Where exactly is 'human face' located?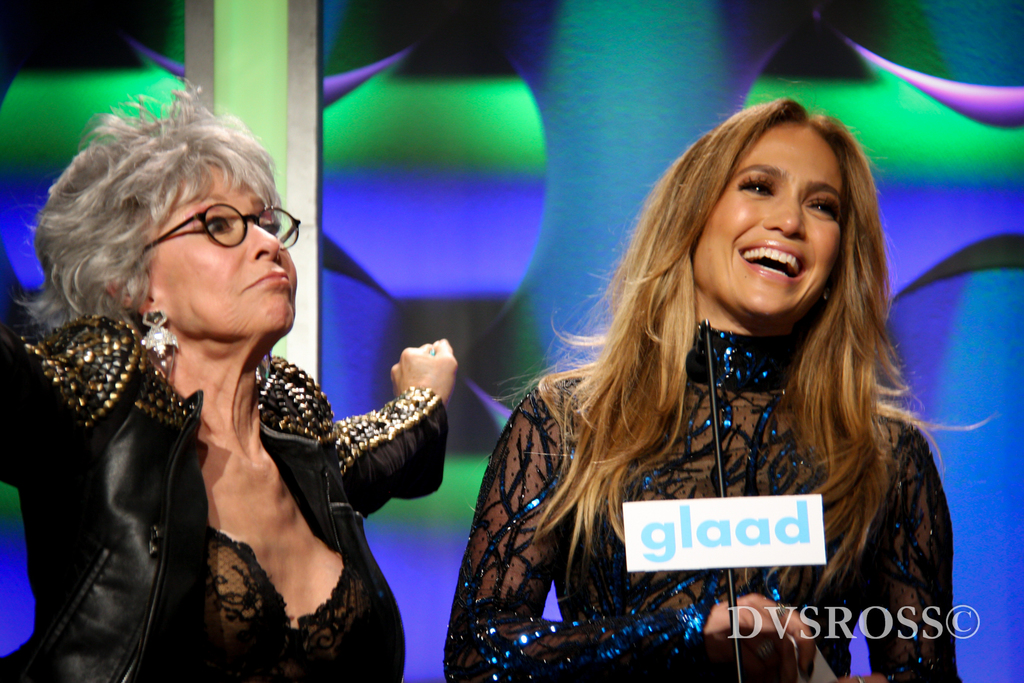
Its bounding box is box(146, 159, 294, 333).
